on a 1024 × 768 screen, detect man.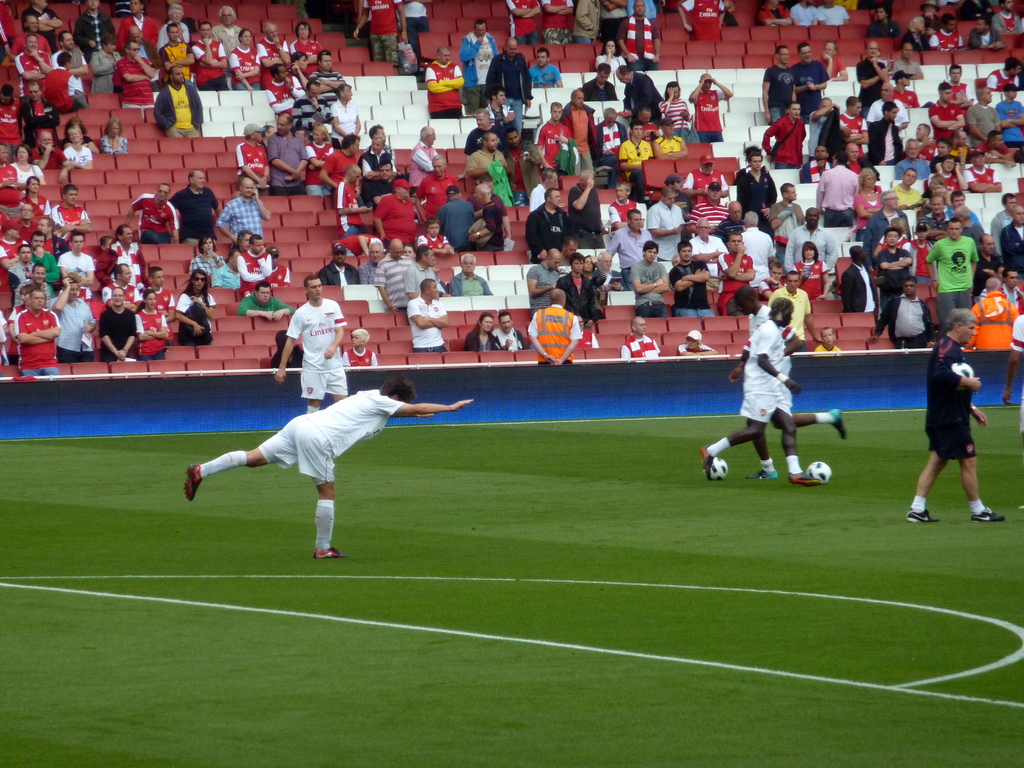
rect(49, 264, 97, 361).
